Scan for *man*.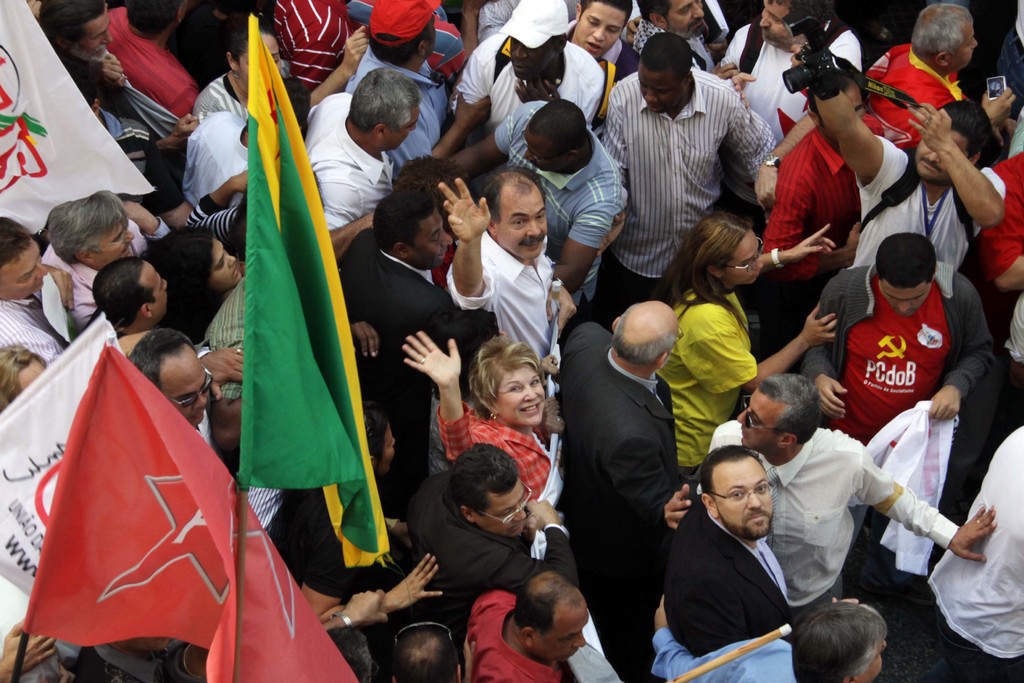
Scan result: rect(785, 54, 1011, 264).
